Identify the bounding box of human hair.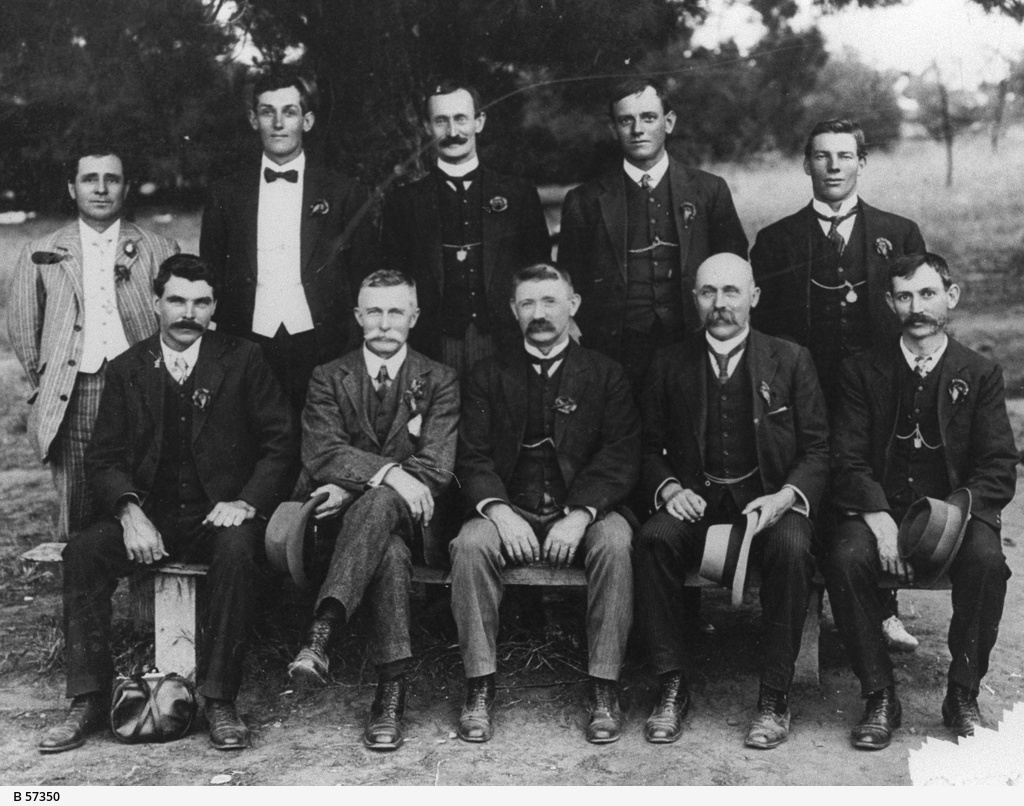
pyautogui.locateOnScreen(423, 78, 483, 126).
